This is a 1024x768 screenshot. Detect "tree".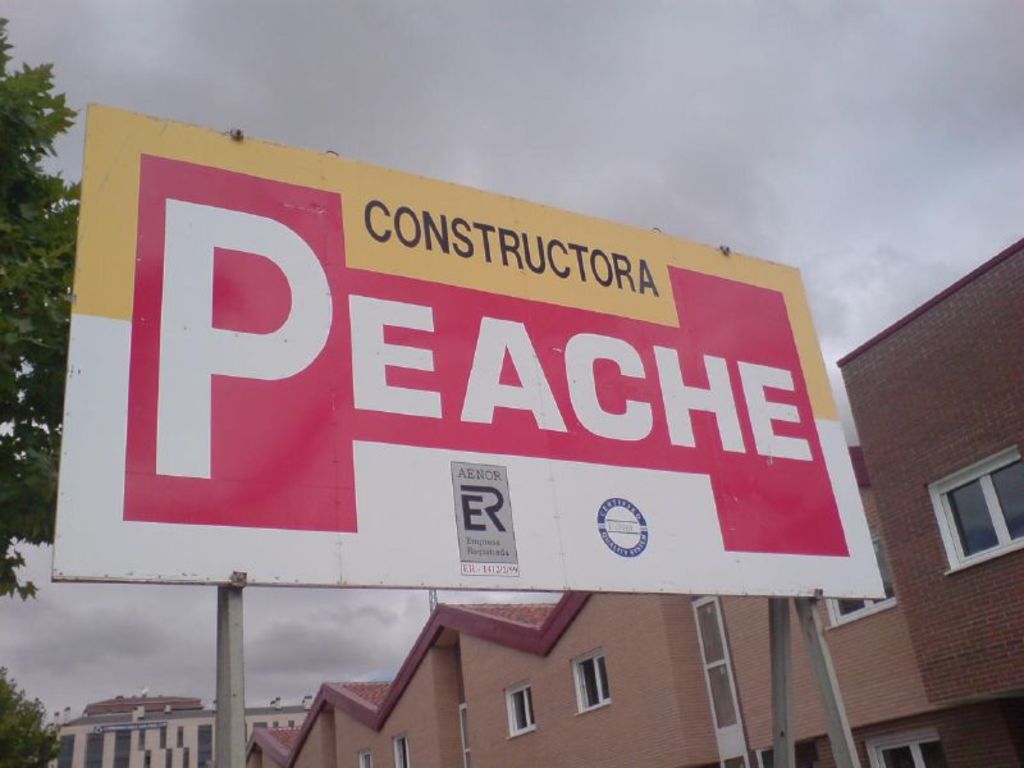
x1=0 y1=12 x2=82 y2=605.
